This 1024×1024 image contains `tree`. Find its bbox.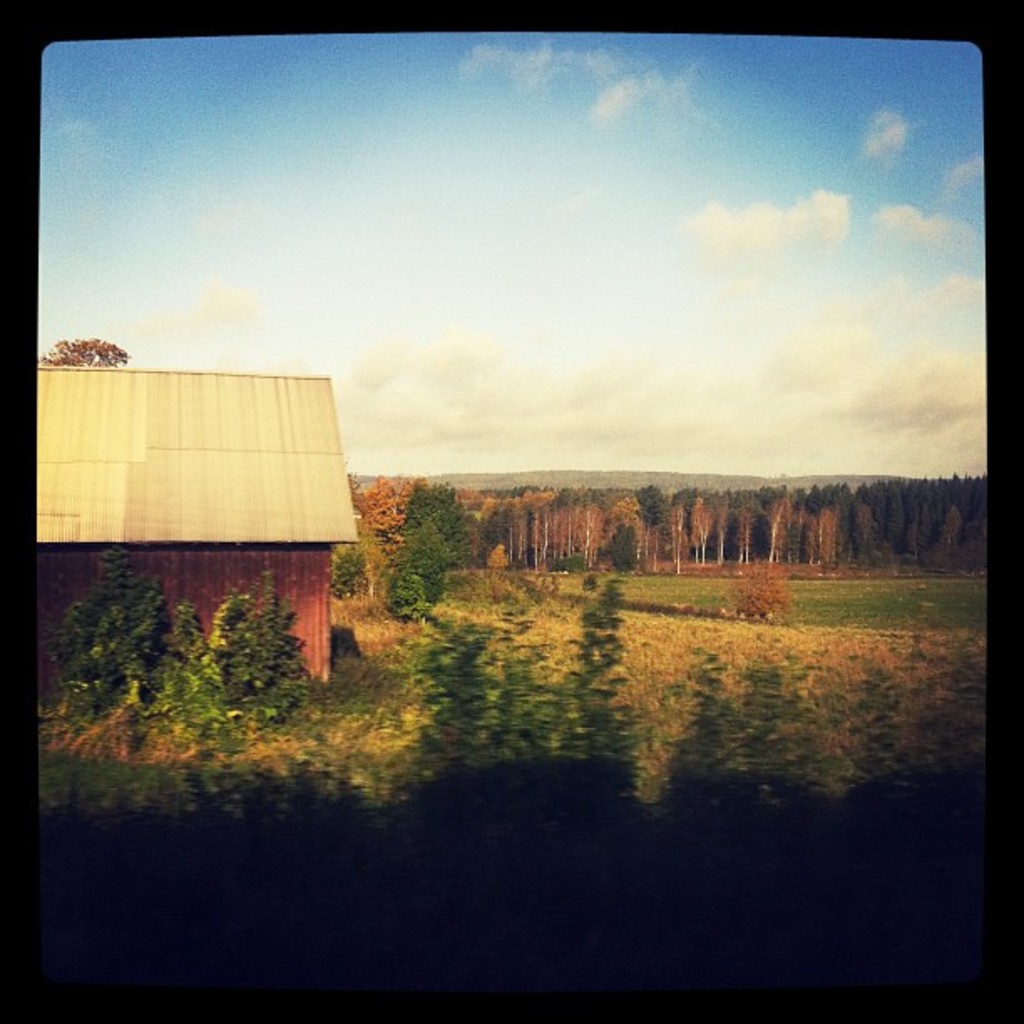
region(611, 514, 646, 571).
